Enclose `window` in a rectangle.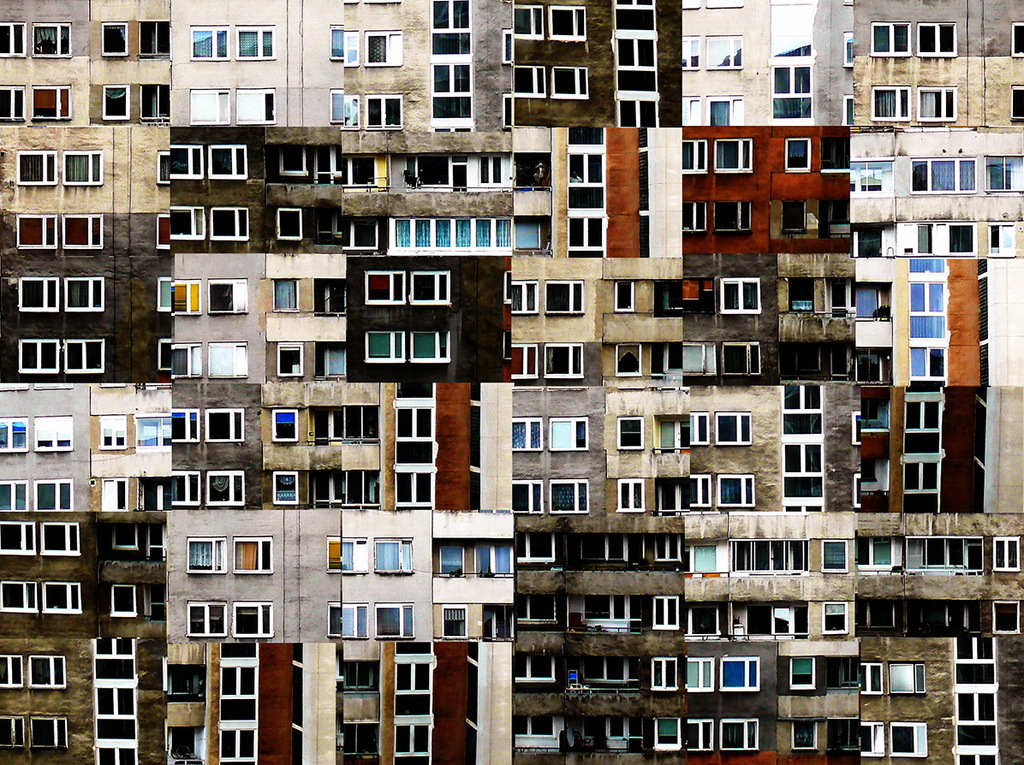
bbox=(509, 335, 537, 380).
